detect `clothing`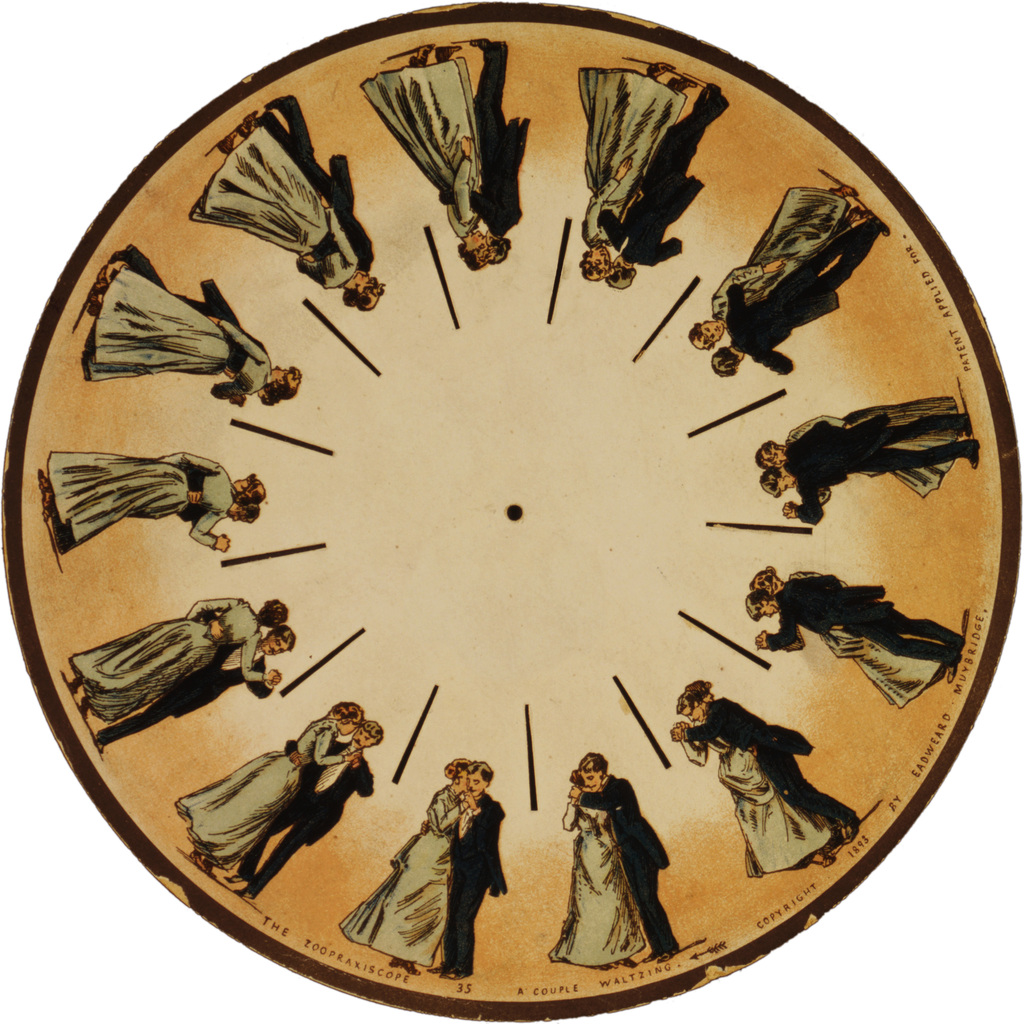
Rect(785, 419, 972, 527)
